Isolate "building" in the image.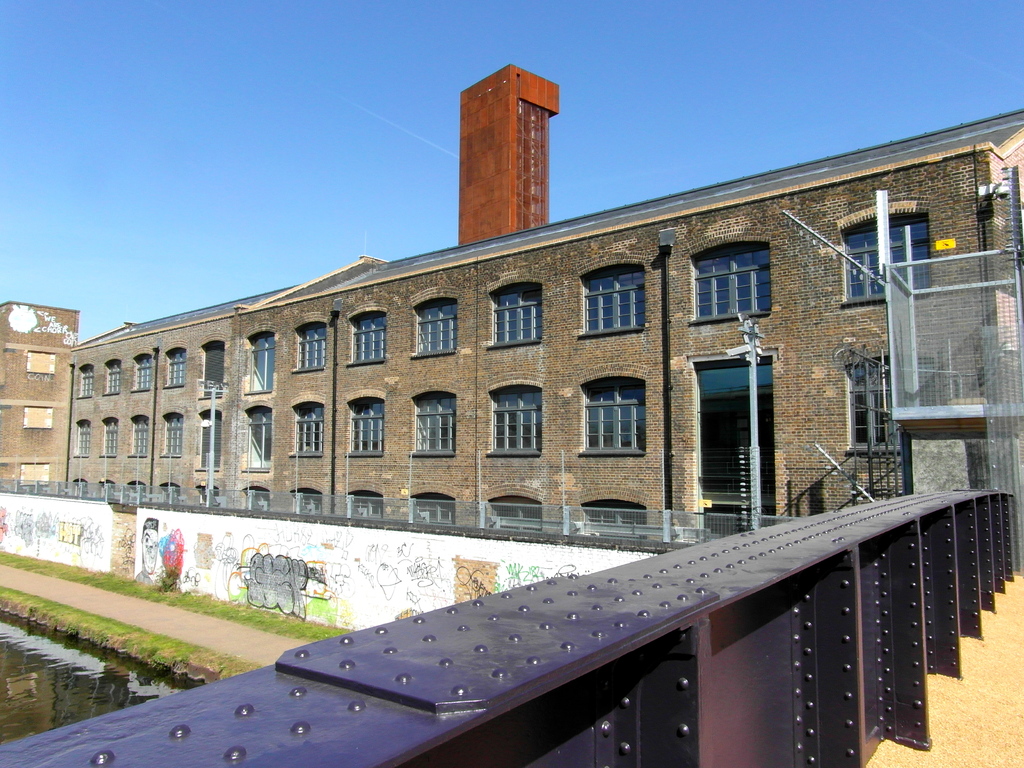
Isolated region: 44, 103, 1019, 545.
